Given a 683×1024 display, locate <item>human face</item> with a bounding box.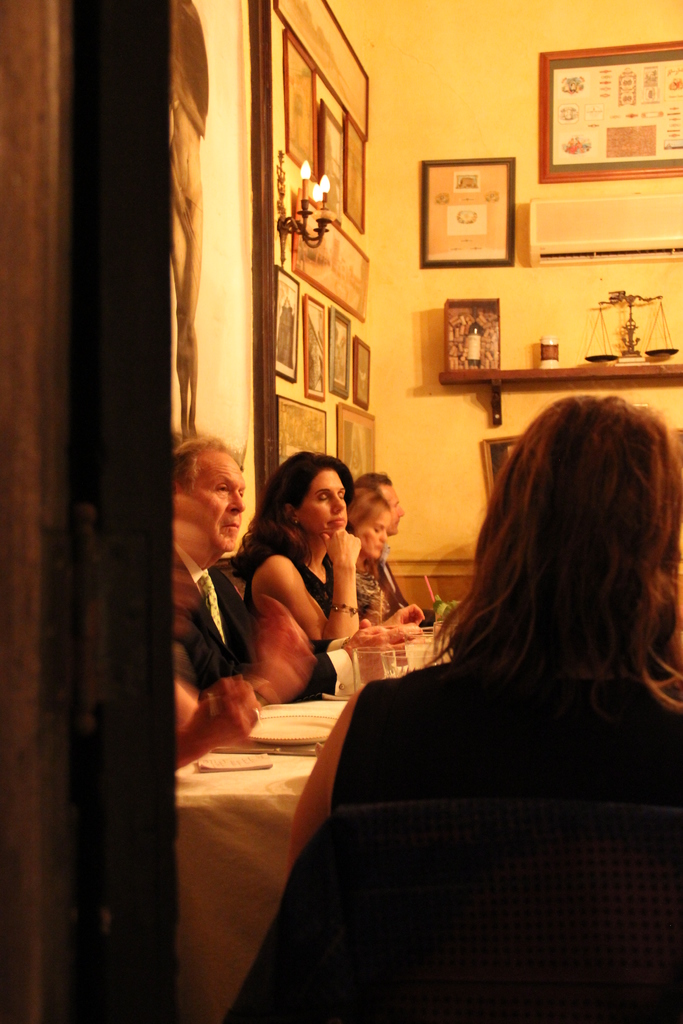
Located: Rect(189, 436, 256, 563).
